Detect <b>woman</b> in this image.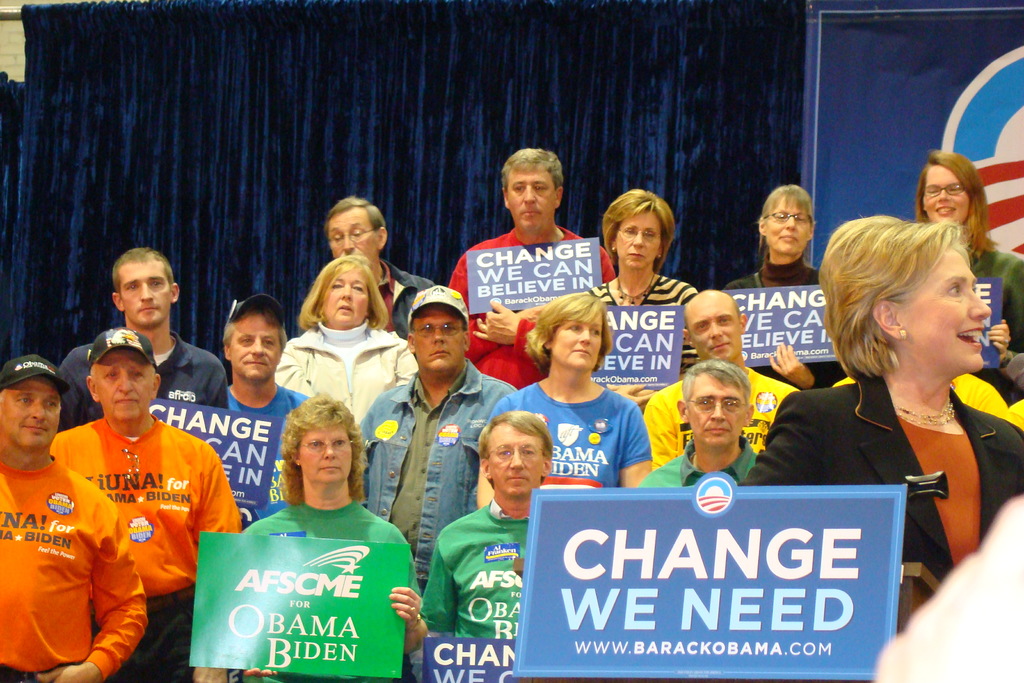
Detection: [x1=769, y1=187, x2=1021, y2=573].
